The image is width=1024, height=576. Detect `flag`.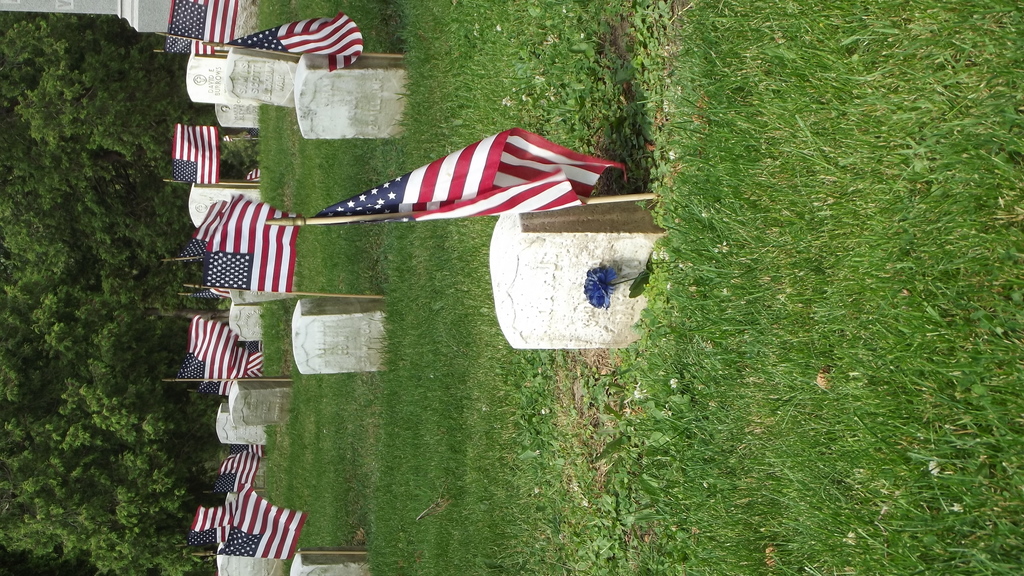
Detection: select_region(247, 162, 260, 186).
